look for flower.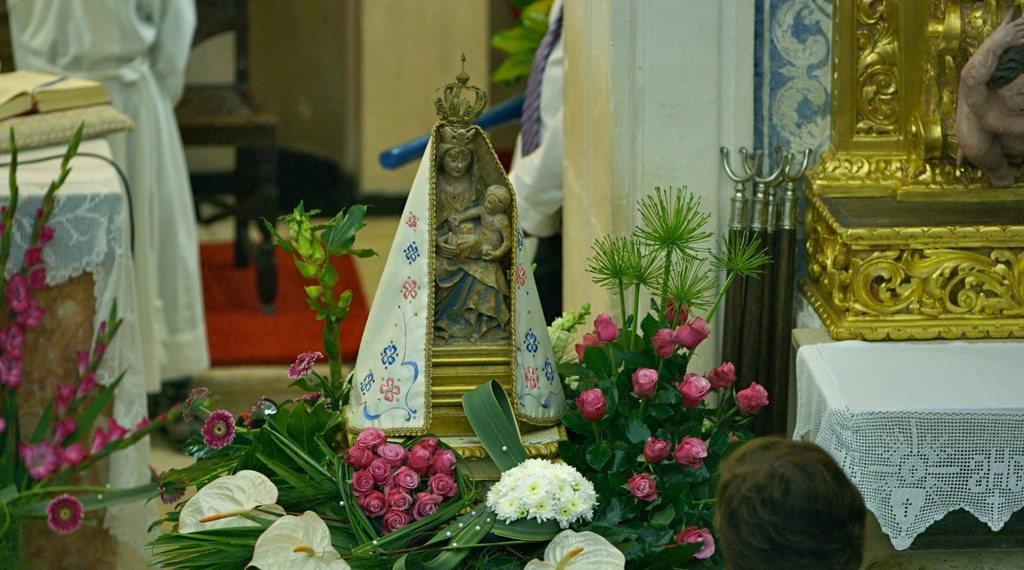
Found: [left=681, top=377, right=708, bottom=409].
